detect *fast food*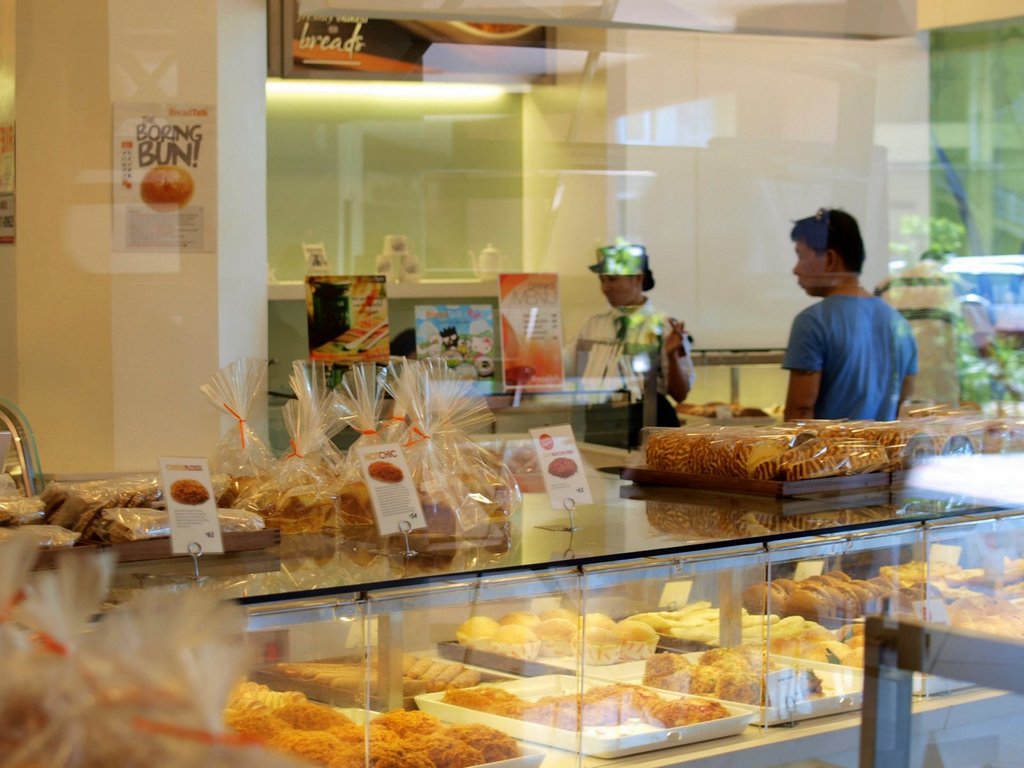
[602, 620, 655, 660]
